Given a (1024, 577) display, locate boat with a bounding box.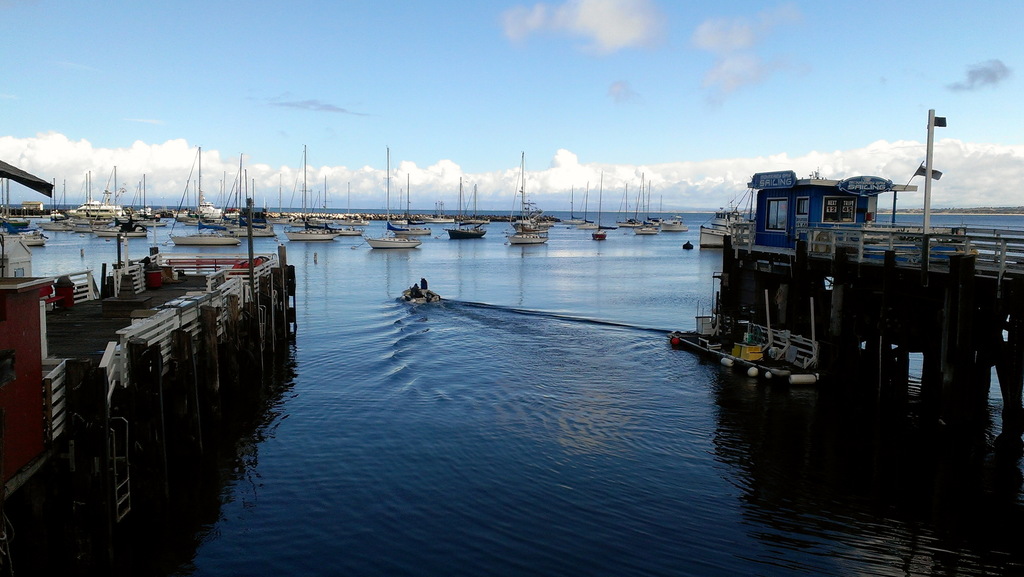
Located: x1=659 y1=191 x2=691 y2=232.
